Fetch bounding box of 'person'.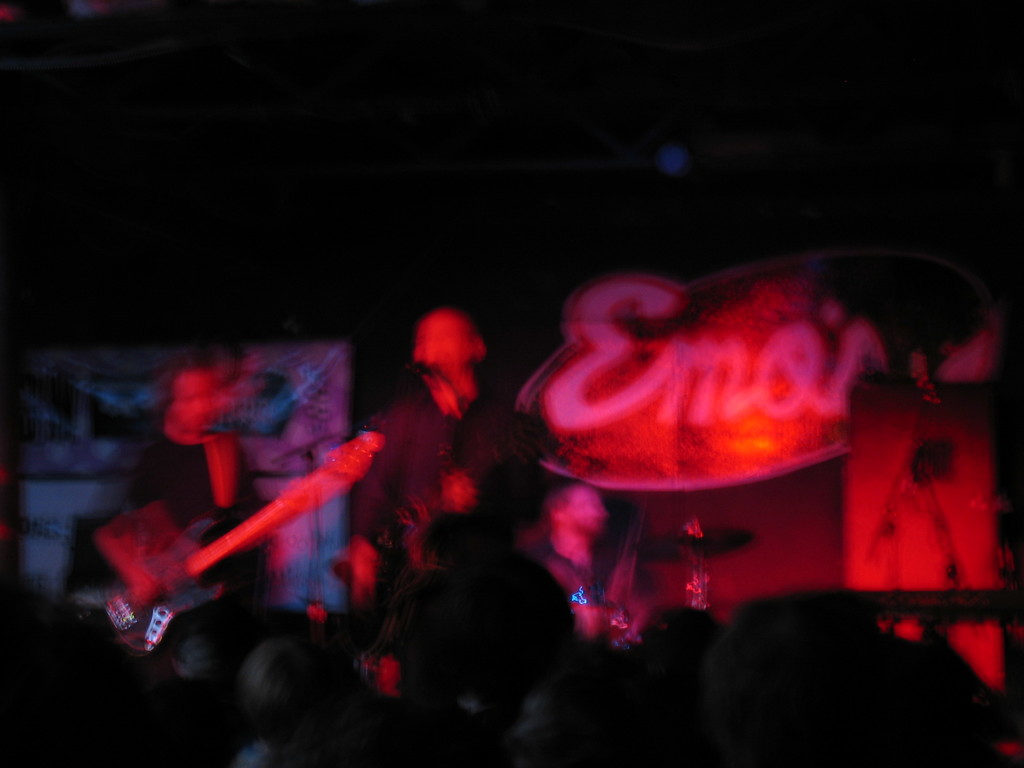
Bbox: (394,538,756,767).
